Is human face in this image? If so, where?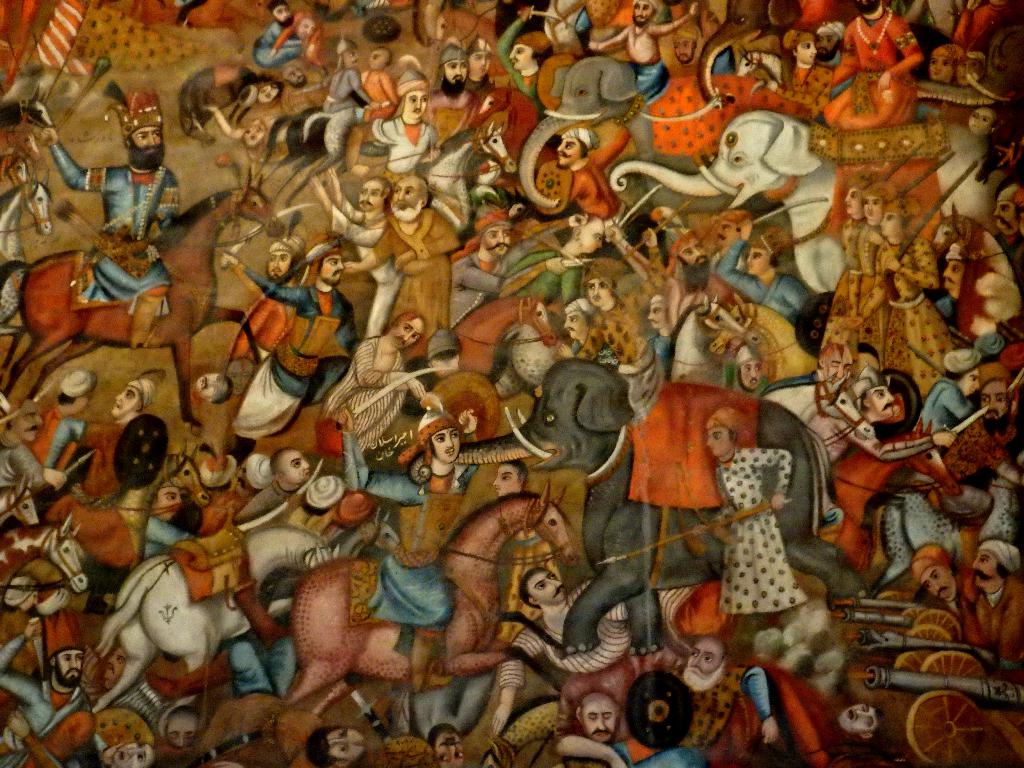
Yes, at select_region(581, 701, 614, 742).
